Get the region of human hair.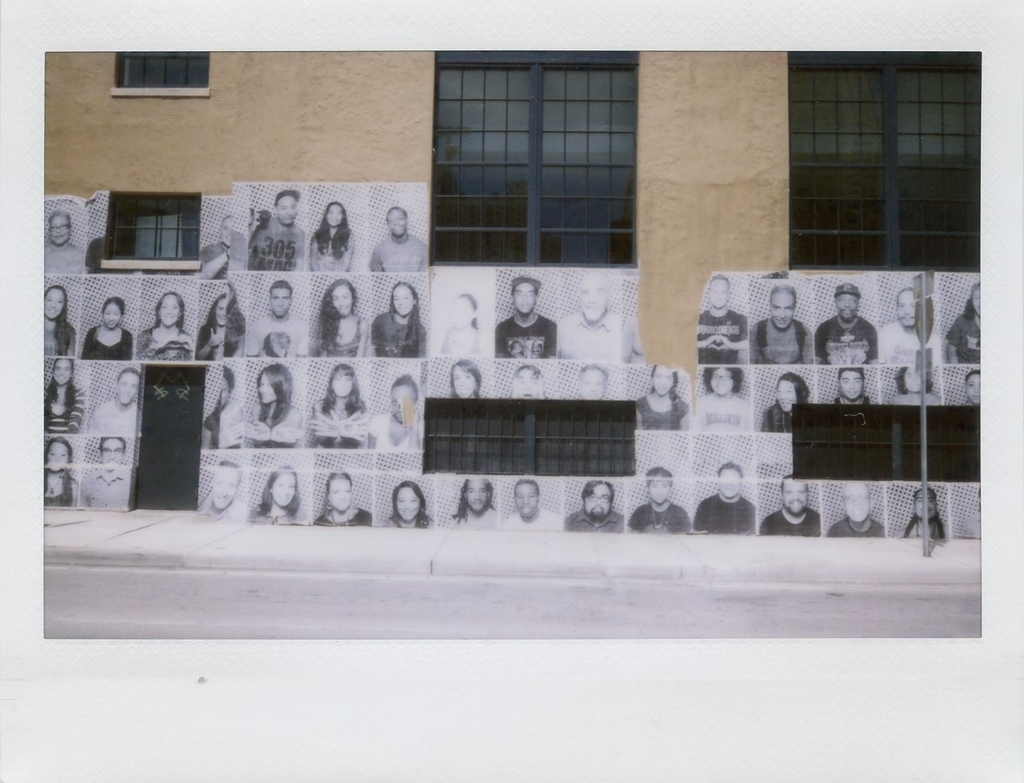
712, 268, 728, 295.
